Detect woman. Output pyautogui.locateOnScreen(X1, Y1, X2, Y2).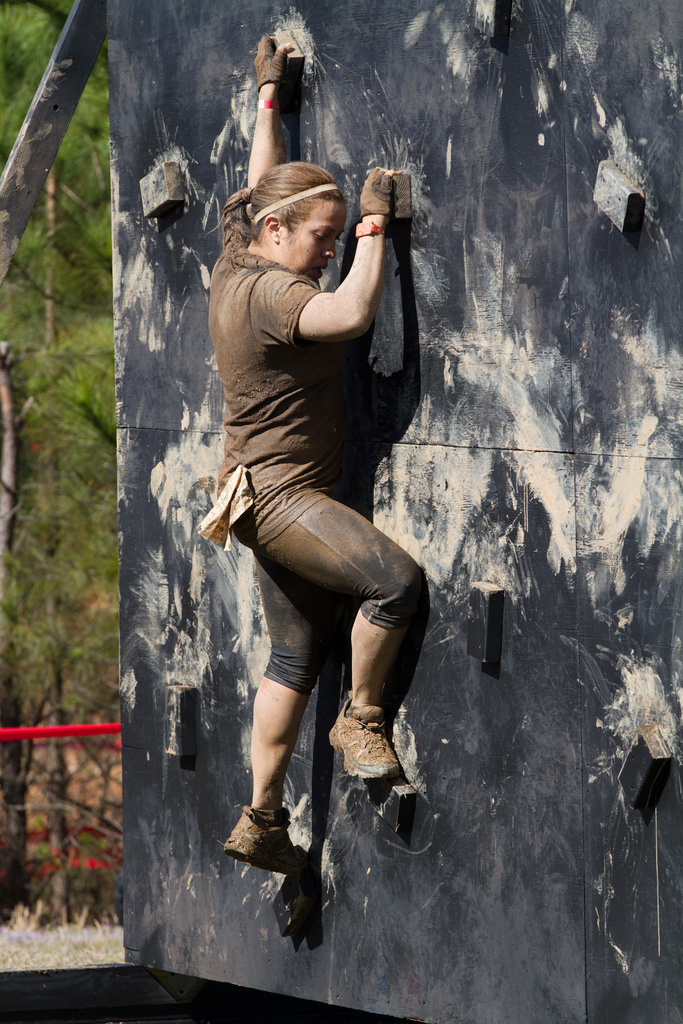
pyautogui.locateOnScreen(194, 34, 424, 882).
